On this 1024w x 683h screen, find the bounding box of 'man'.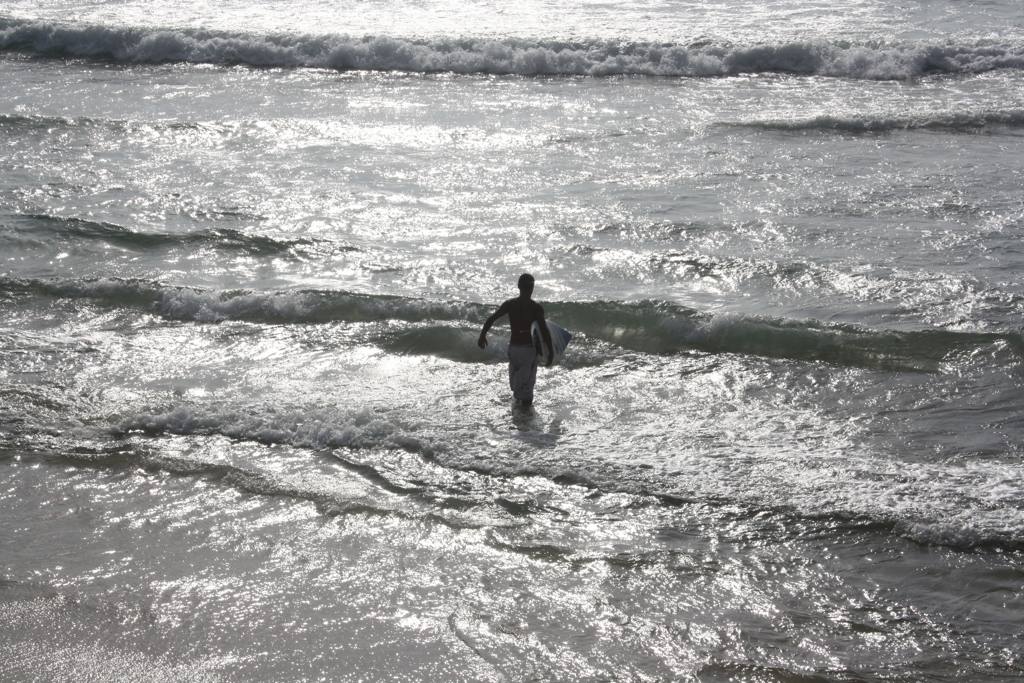
Bounding box: (x1=485, y1=261, x2=569, y2=420).
